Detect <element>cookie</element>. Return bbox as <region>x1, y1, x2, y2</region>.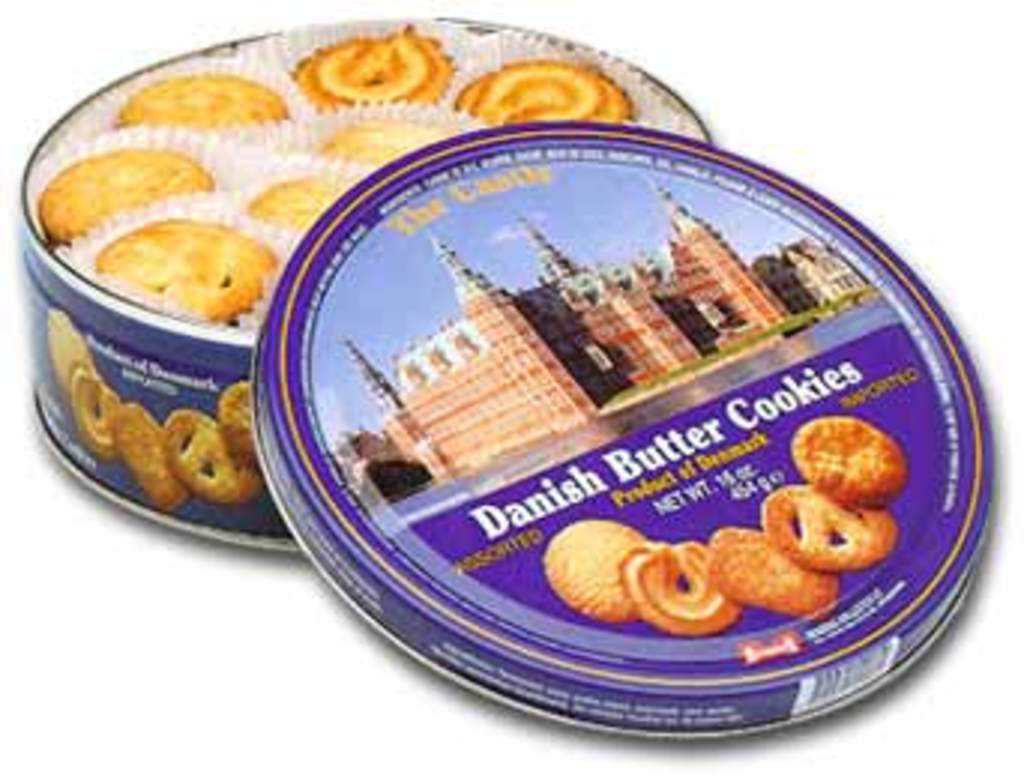
<region>33, 144, 213, 245</region>.
